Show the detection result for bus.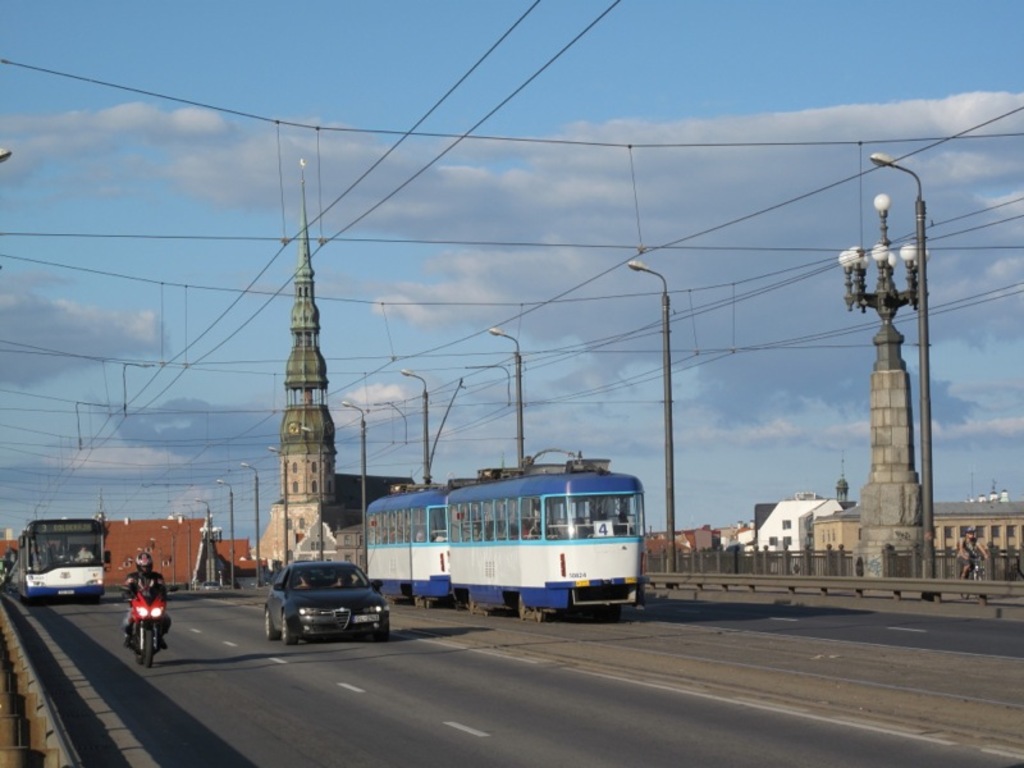
bbox(19, 513, 110, 599).
